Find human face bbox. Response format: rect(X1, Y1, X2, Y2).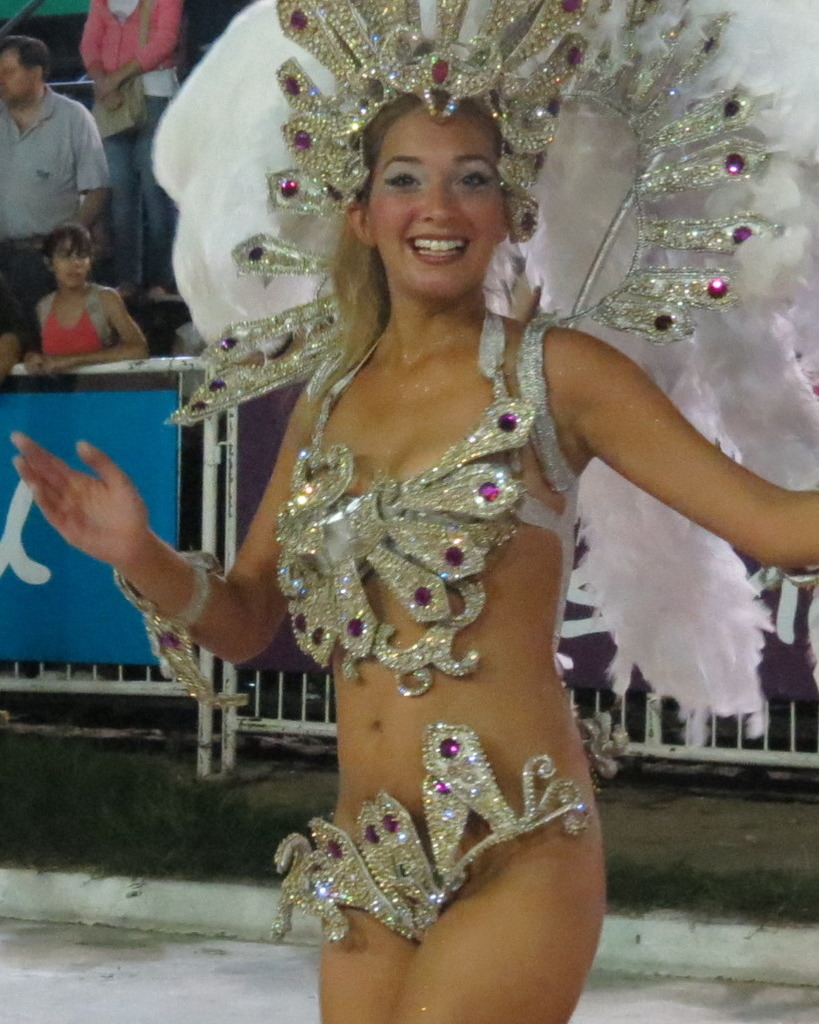
rect(362, 99, 505, 306).
